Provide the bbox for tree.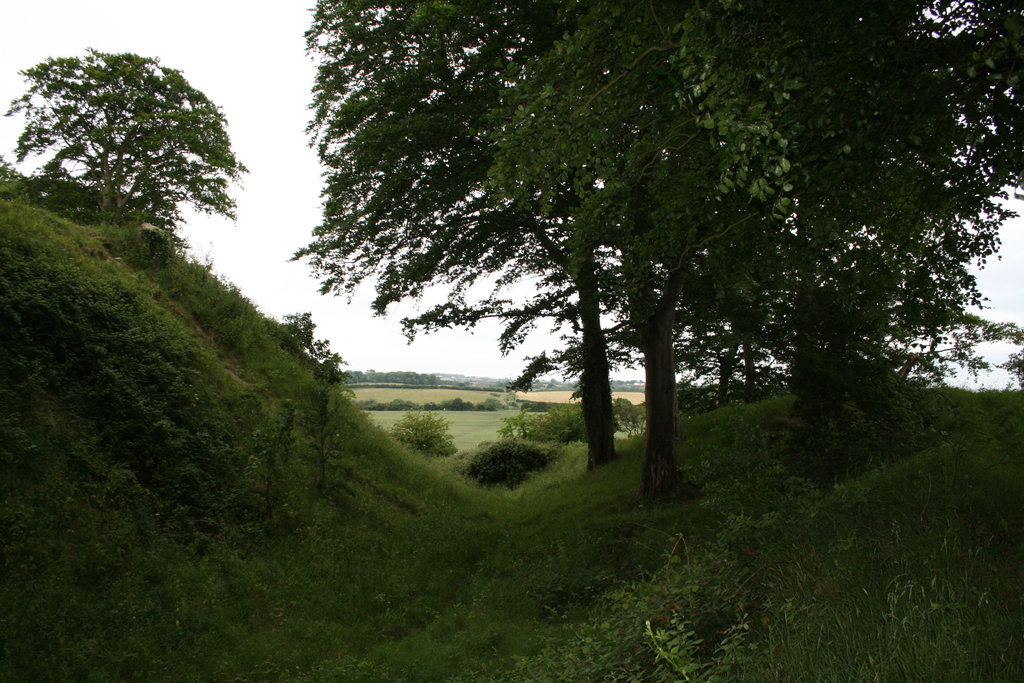
[26, 33, 249, 281].
